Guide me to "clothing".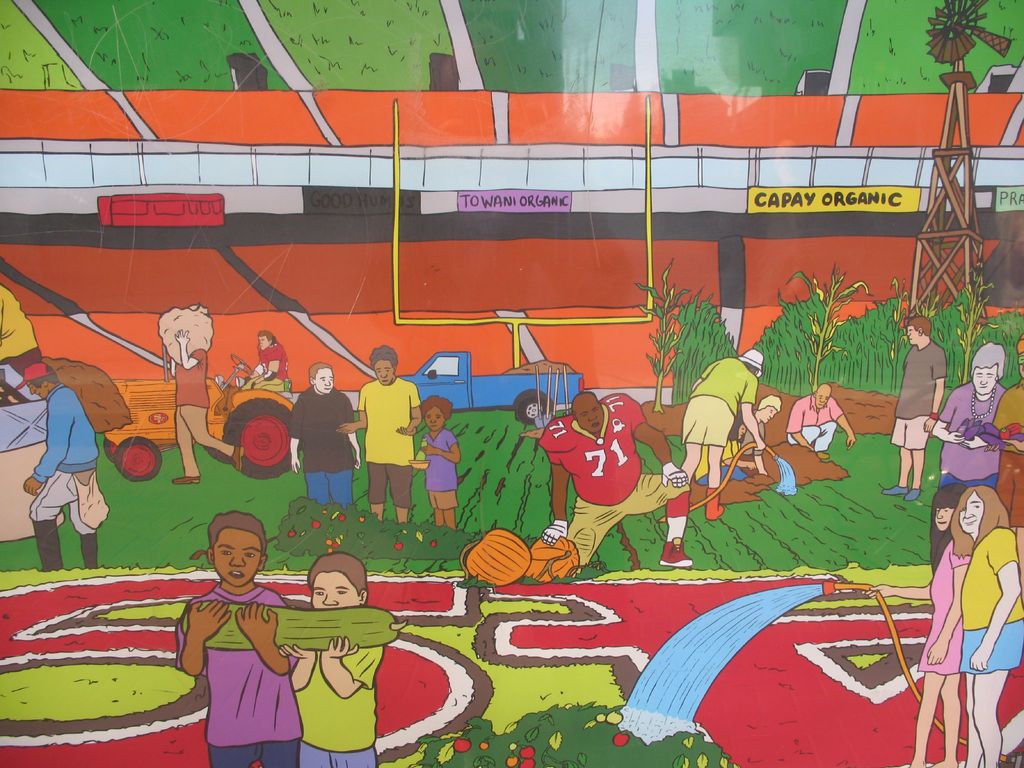
Guidance: (938, 386, 996, 481).
